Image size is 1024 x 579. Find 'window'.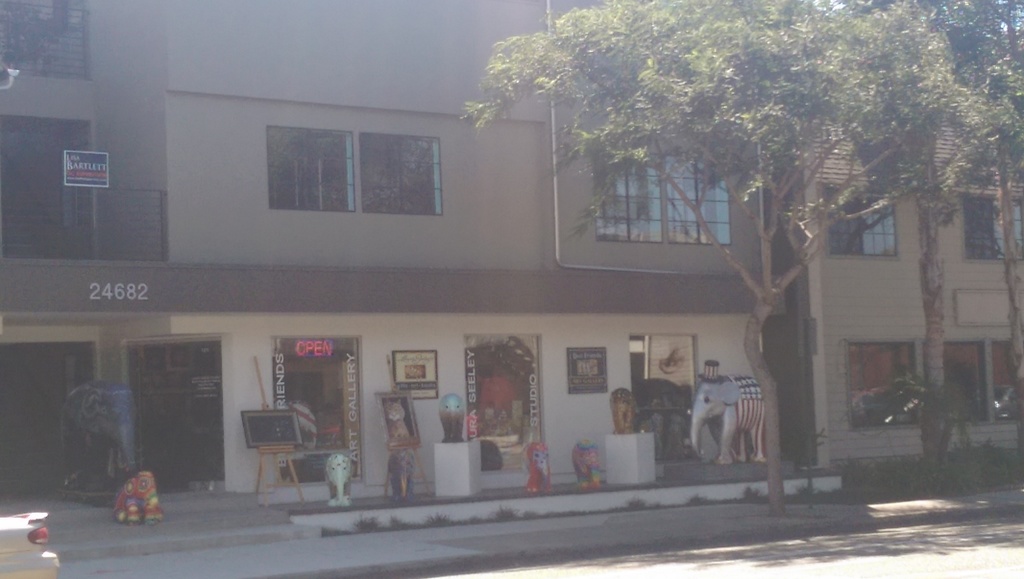
select_region(819, 186, 900, 249).
